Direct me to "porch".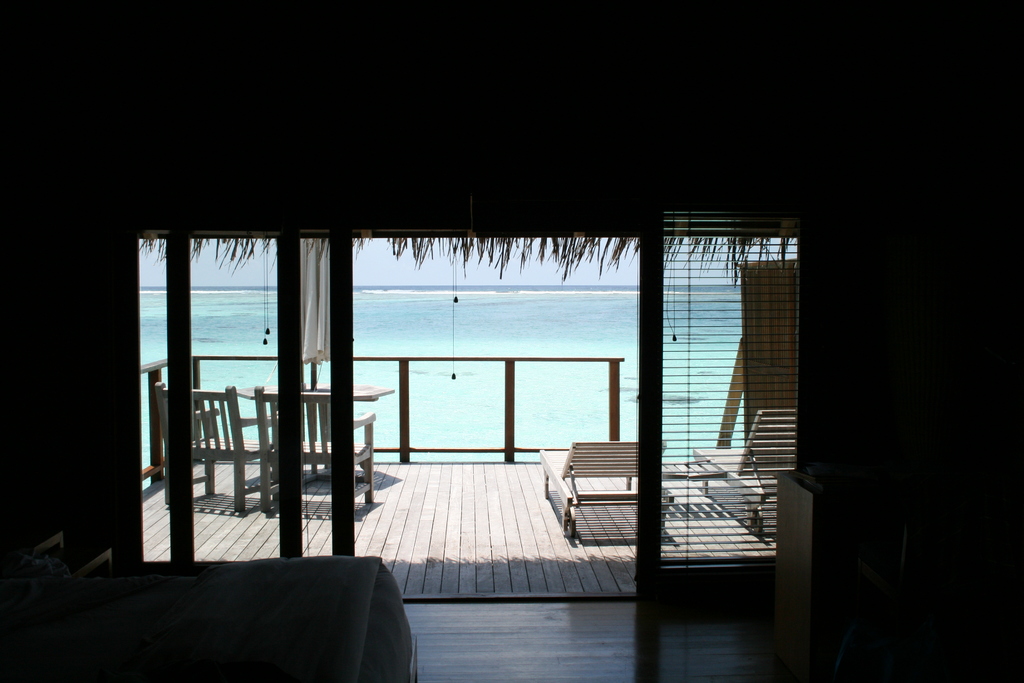
Direction: {"x1": 44, "y1": 179, "x2": 1000, "y2": 682}.
